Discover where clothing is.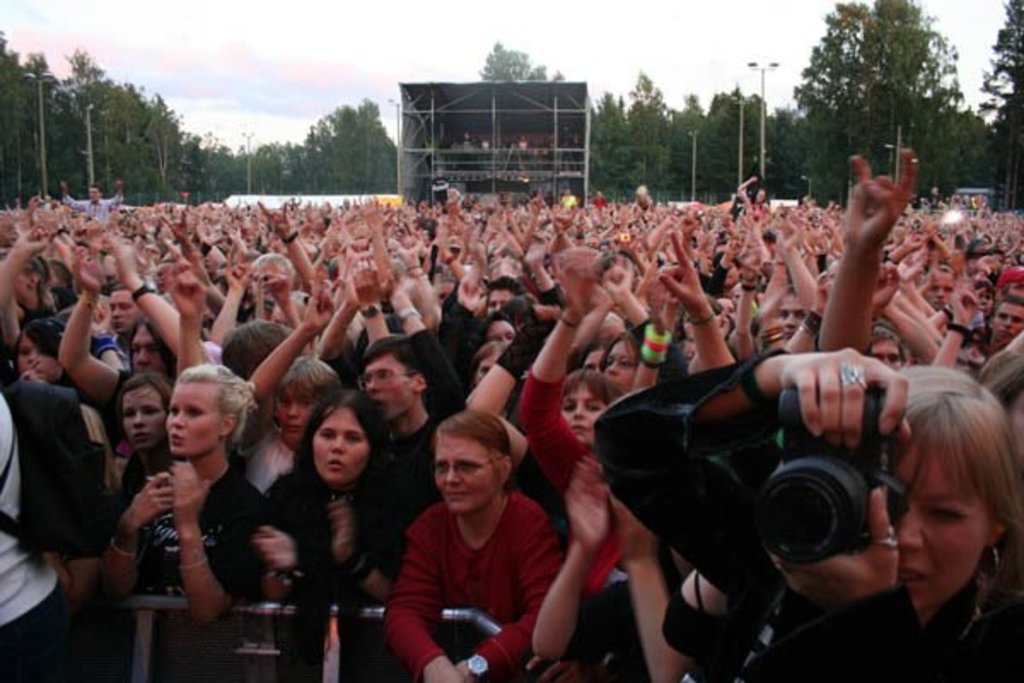
Discovered at 597, 362, 1019, 681.
